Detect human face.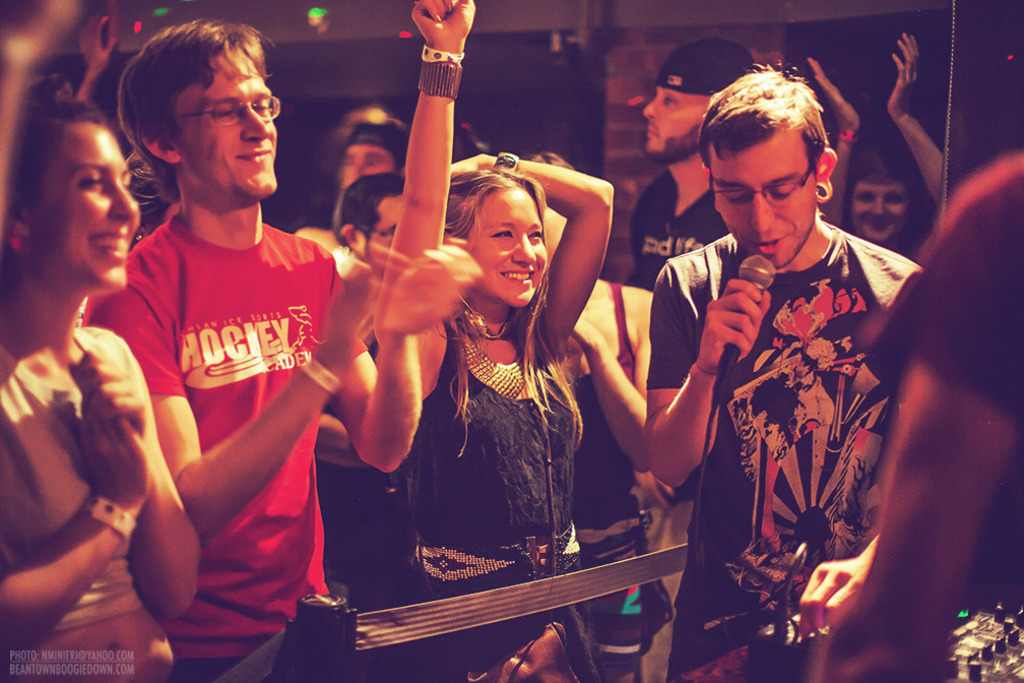
Detected at (168, 47, 285, 195).
